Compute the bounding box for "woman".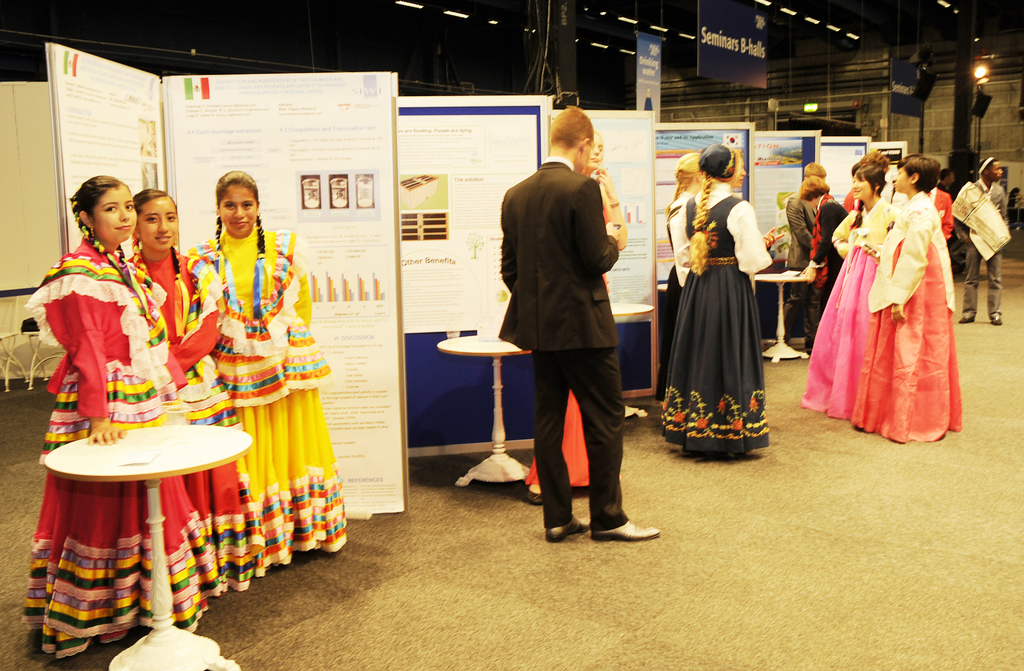
672/138/770/450.
